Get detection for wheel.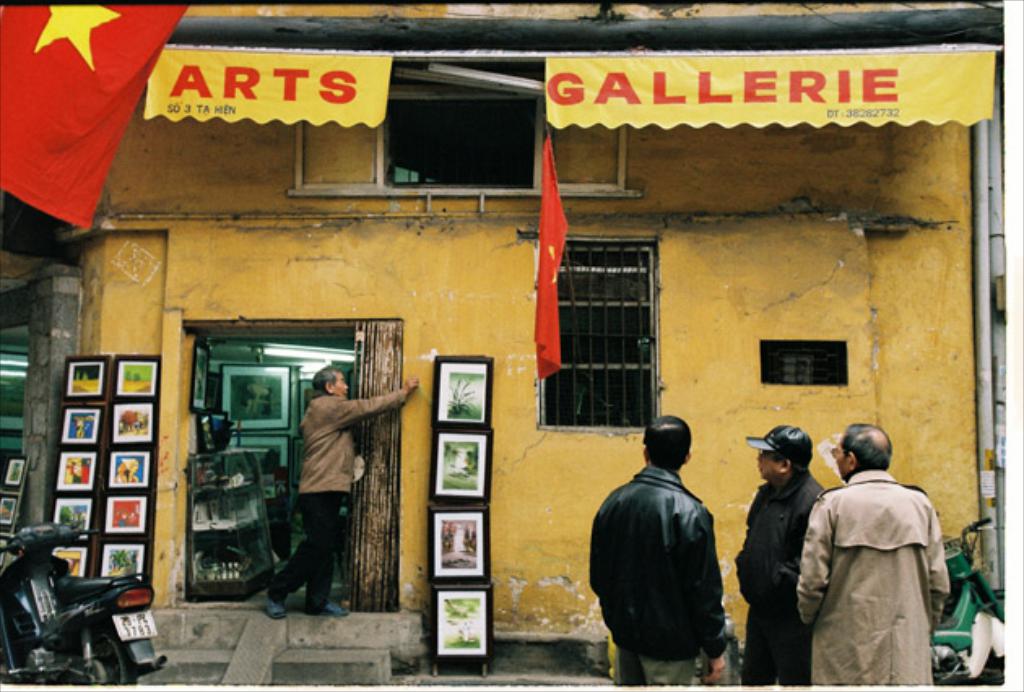
Detection: Rect(70, 627, 141, 690).
